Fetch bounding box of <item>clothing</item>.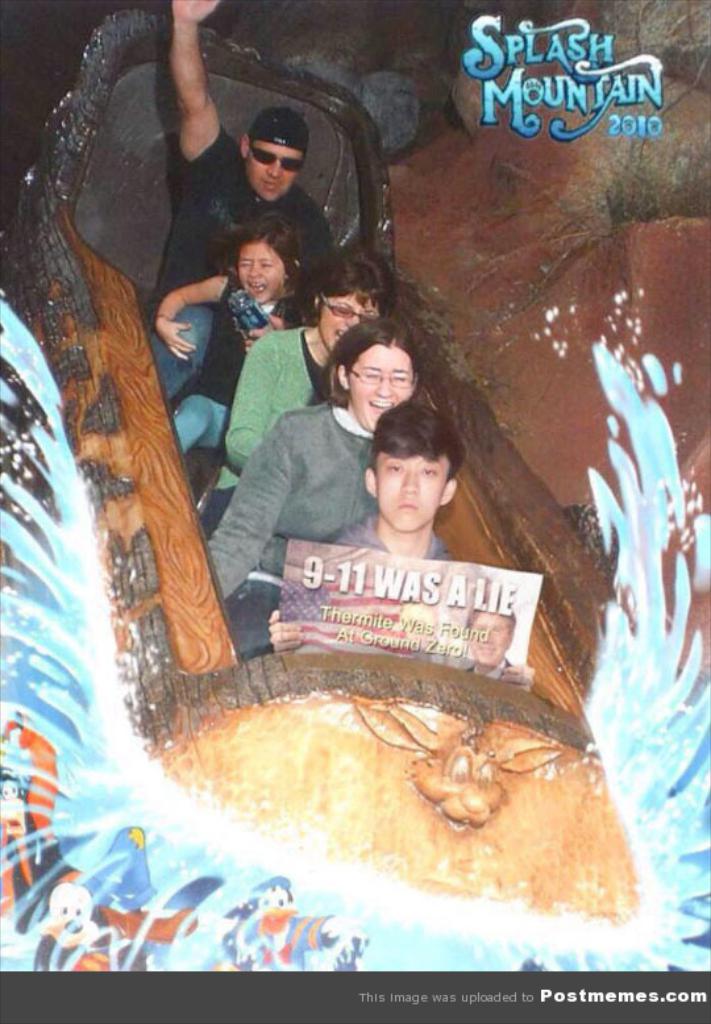
Bbox: [x1=169, y1=261, x2=311, y2=451].
